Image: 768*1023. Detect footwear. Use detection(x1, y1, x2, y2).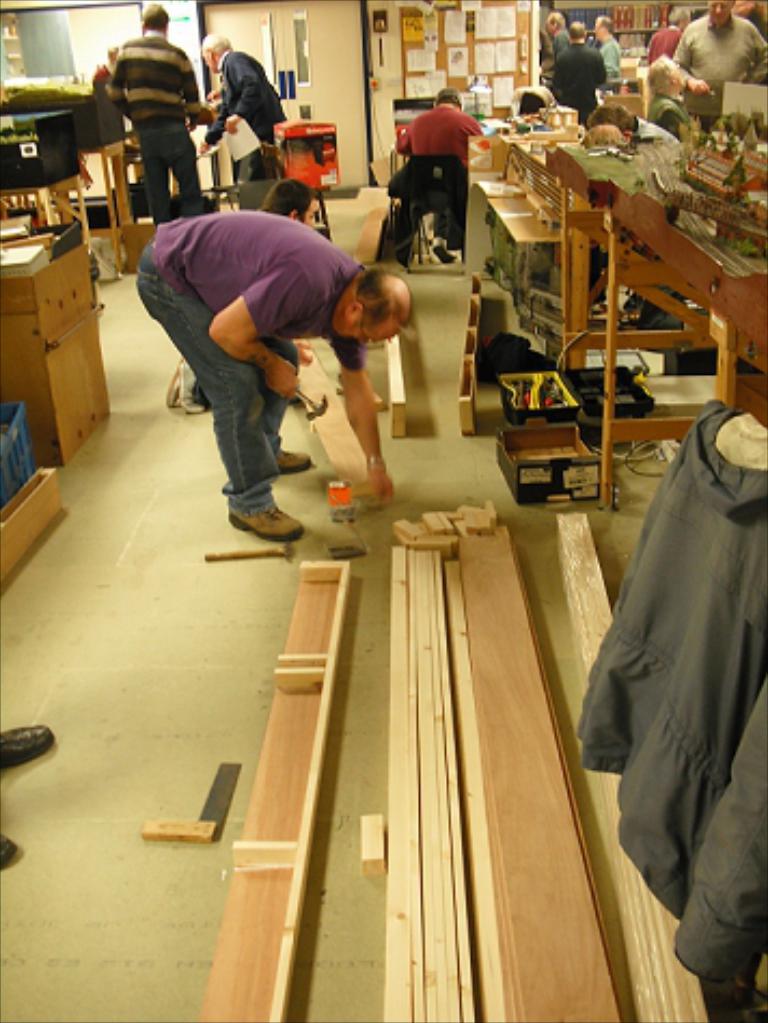
detection(0, 837, 17, 874).
